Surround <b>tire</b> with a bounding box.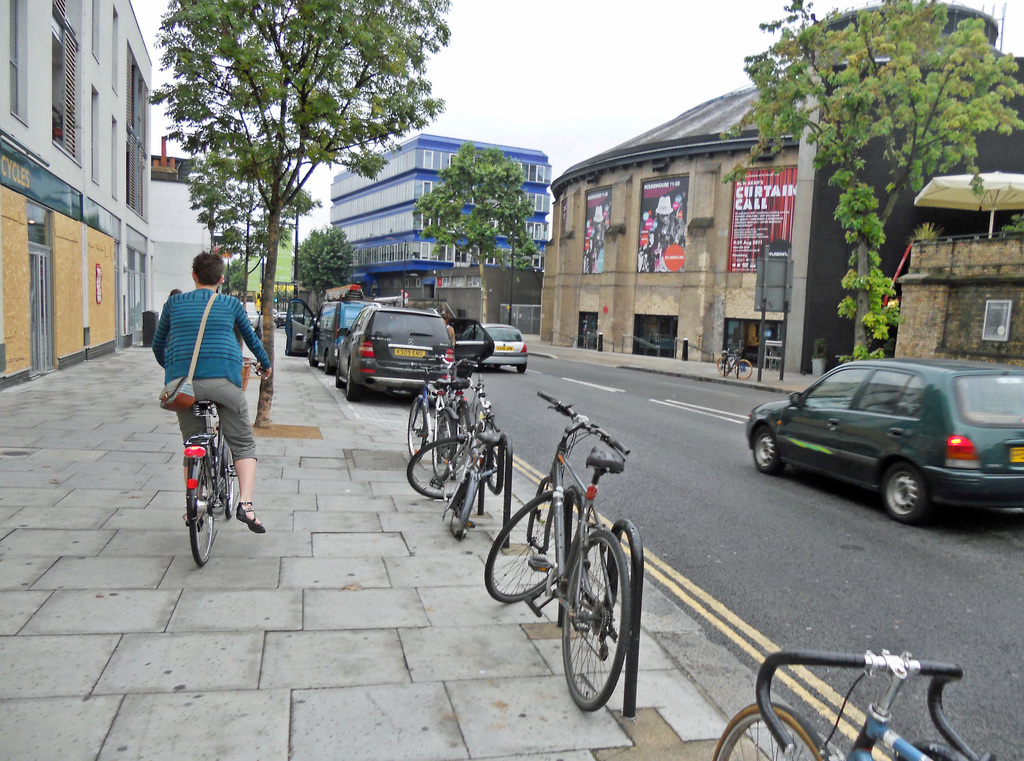
bbox(881, 464, 926, 520).
